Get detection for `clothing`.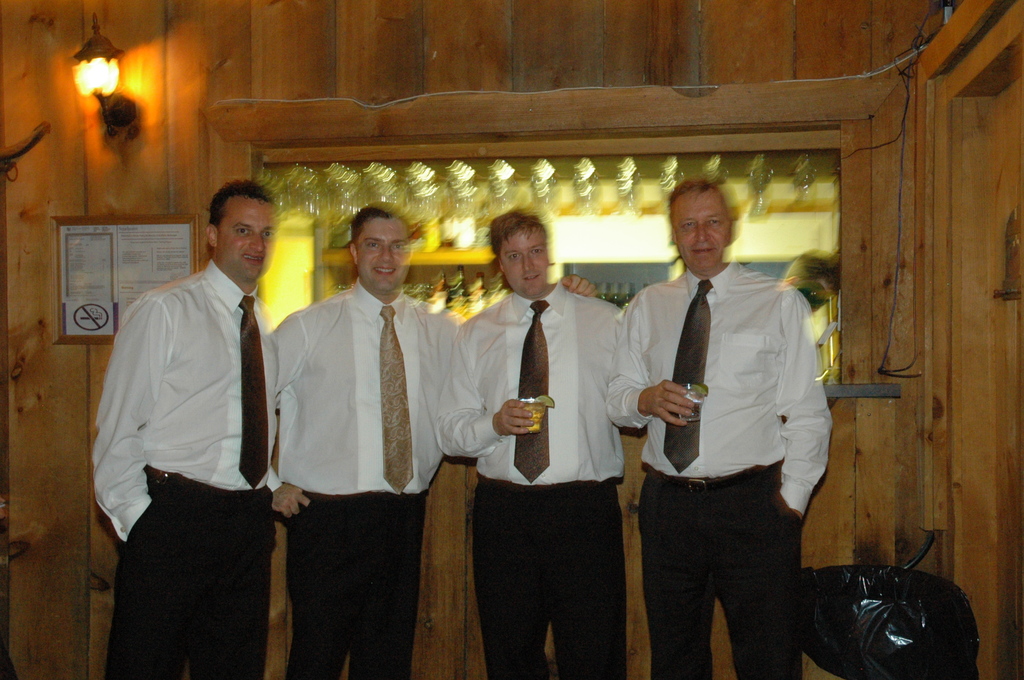
Detection: locate(269, 281, 459, 679).
